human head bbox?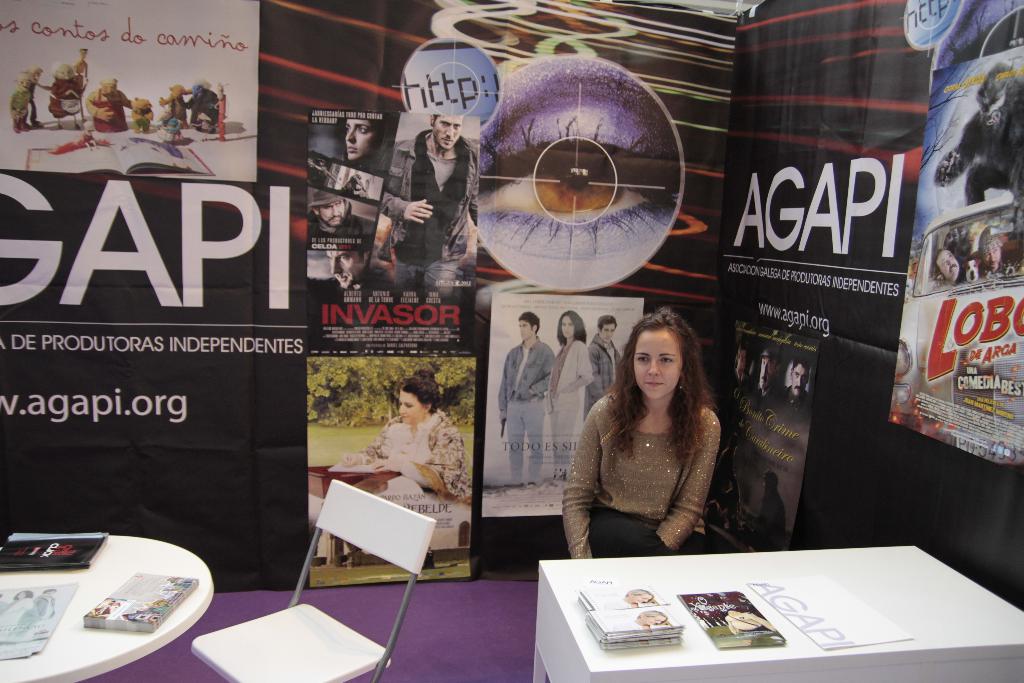
select_region(733, 349, 752, 374)
